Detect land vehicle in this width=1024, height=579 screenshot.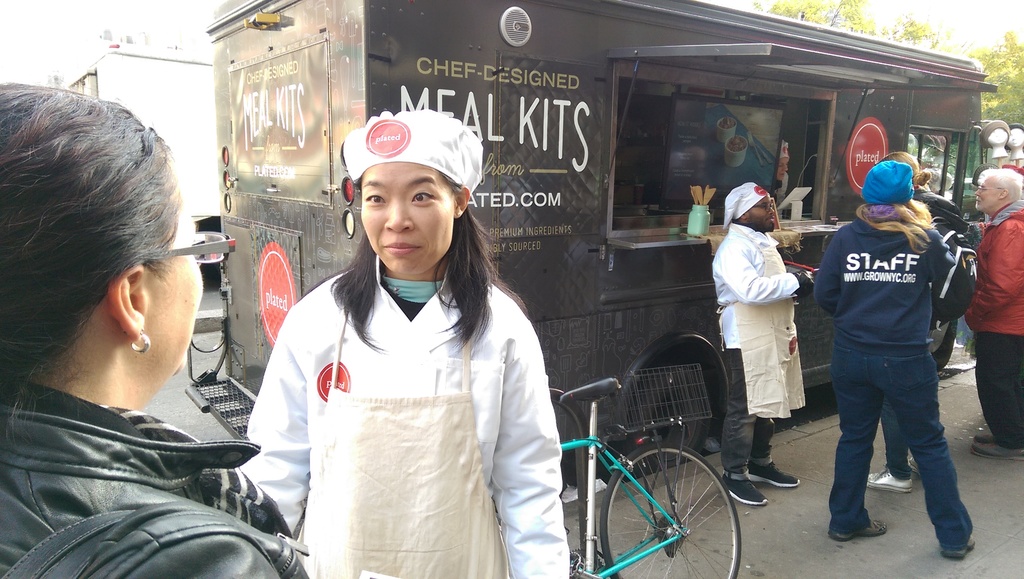
Detection: bbox=(534, 337, 764, 575).
